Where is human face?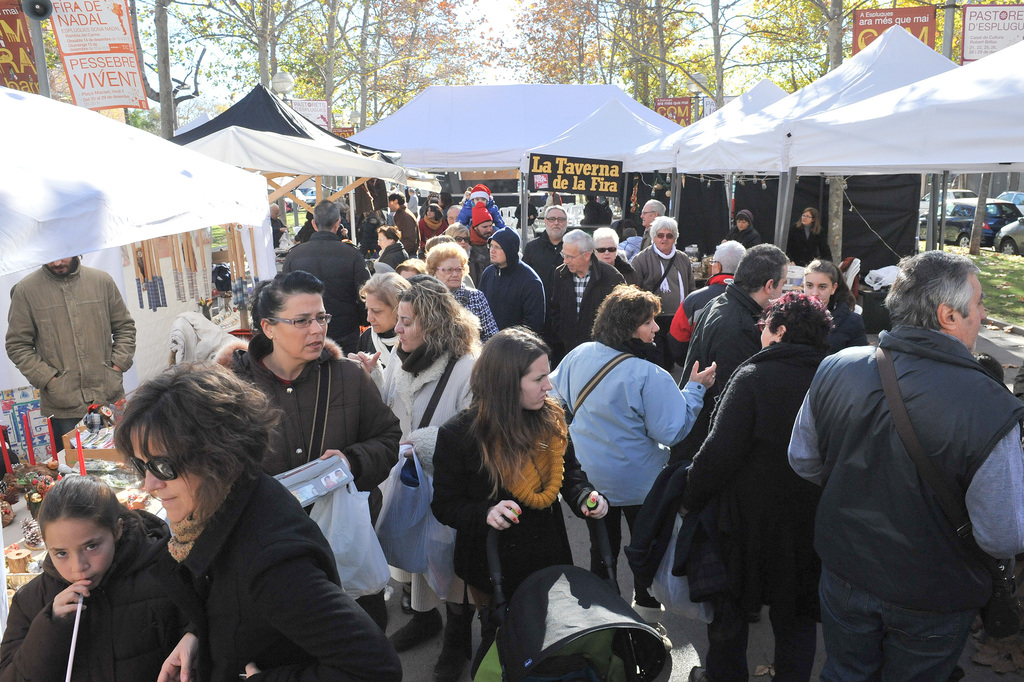
detection(638, 204, 655, 229).
